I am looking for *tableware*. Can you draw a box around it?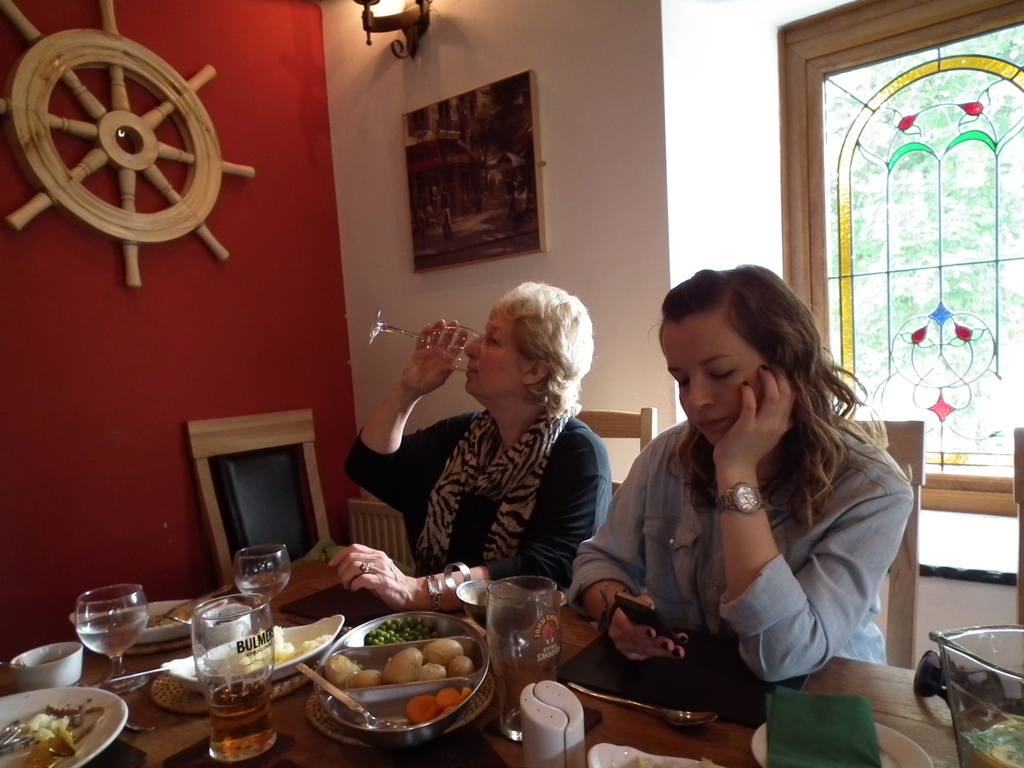
Sure, the bounding box is box(106, 665, 165, 686).
